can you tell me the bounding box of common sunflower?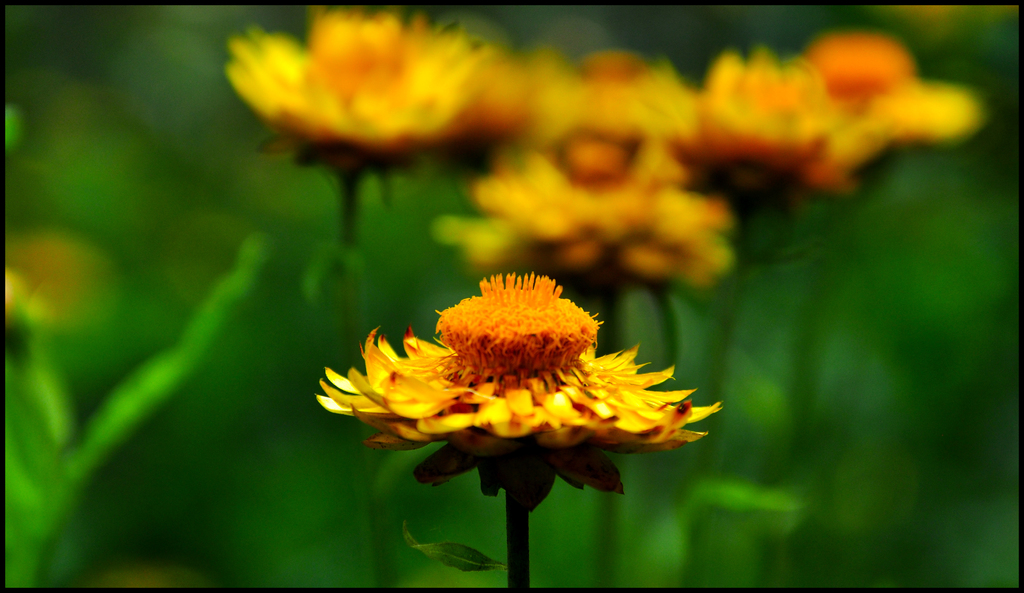
<bbox>300, 257, 714, 481</bbox>.
